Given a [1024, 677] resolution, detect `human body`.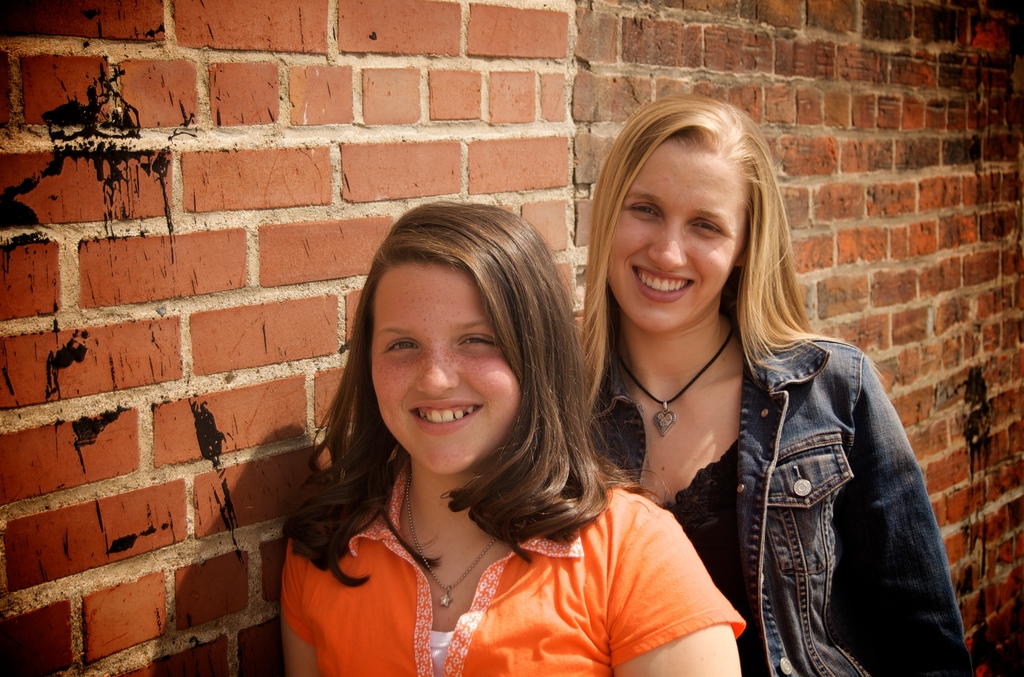
x1=287 y1=195 x2=745 y2=676.
